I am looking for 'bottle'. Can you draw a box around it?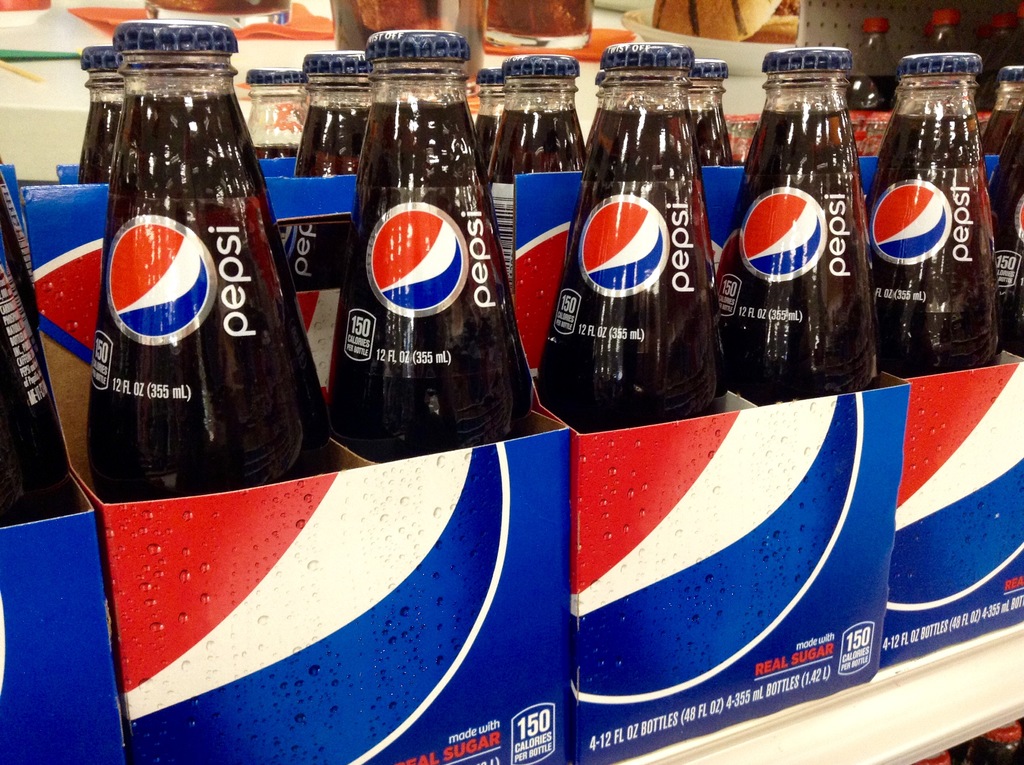
Sure, the bounding box is [246, 61, 297, 165].
